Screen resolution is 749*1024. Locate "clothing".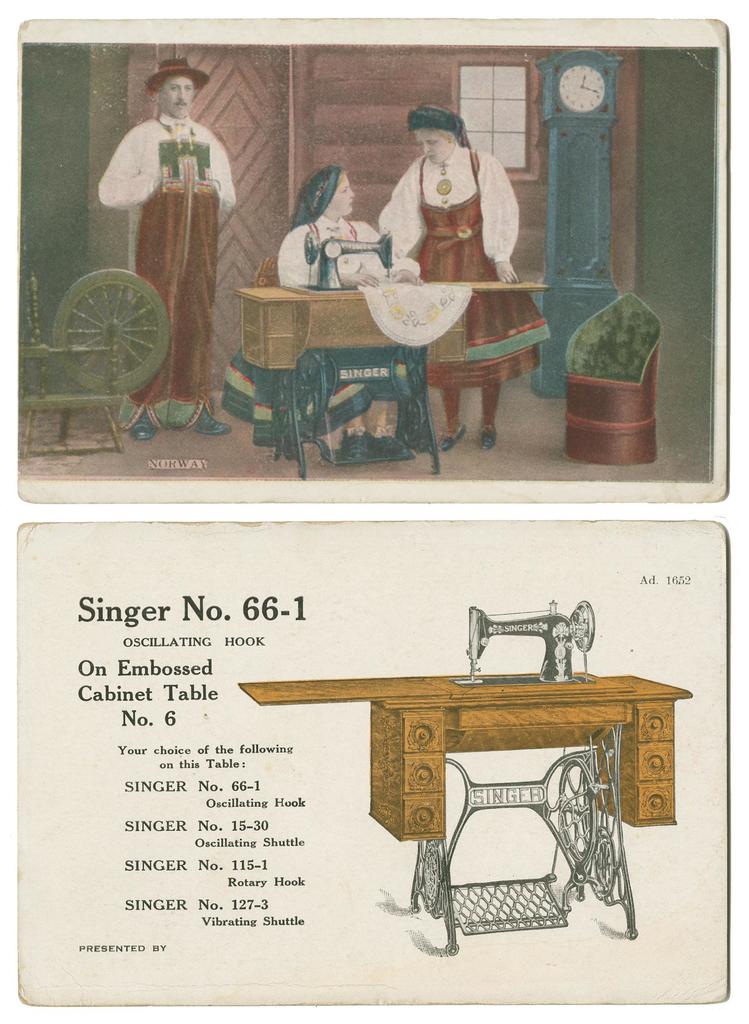
[99, 111, 238, 433].
